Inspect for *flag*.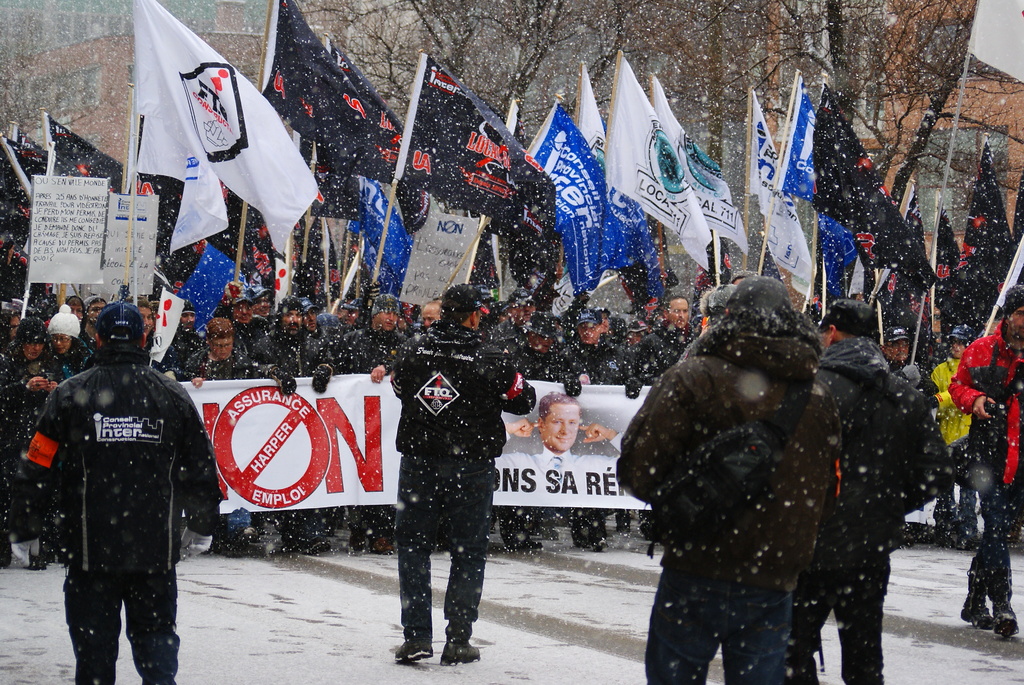
Inspection: [44, 111, 187, 260].
